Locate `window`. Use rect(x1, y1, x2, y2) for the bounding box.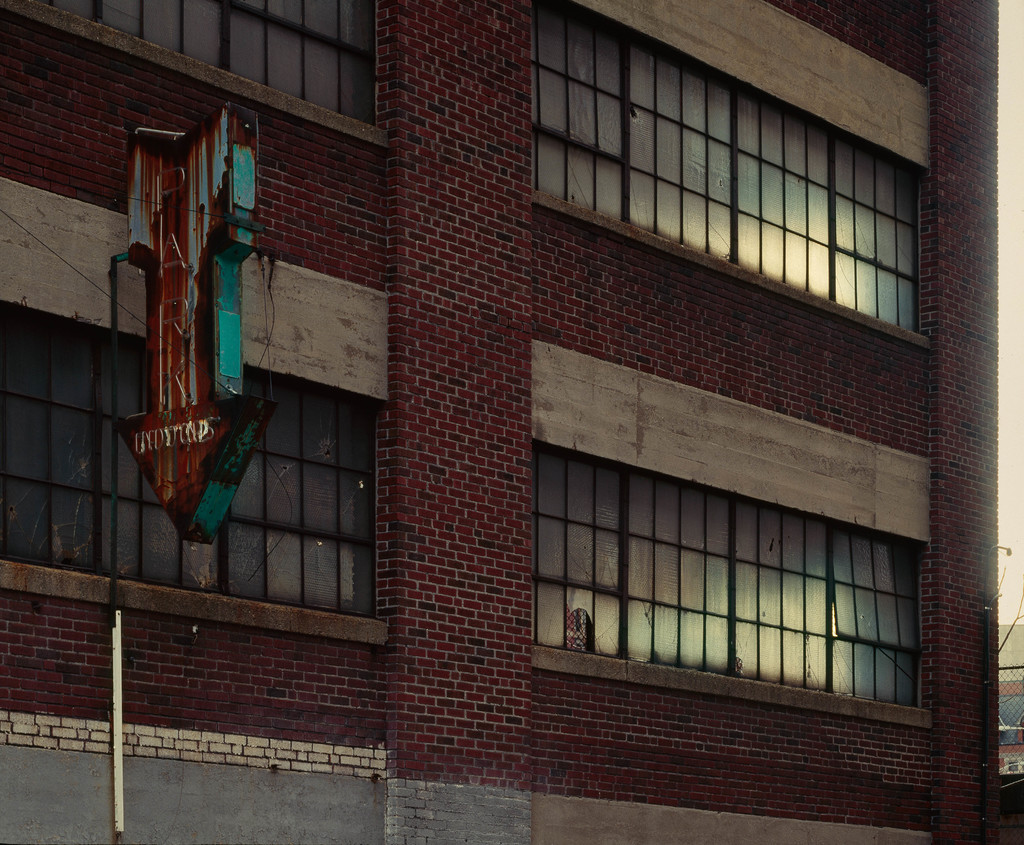
rect(523, 0, 930, 337).
